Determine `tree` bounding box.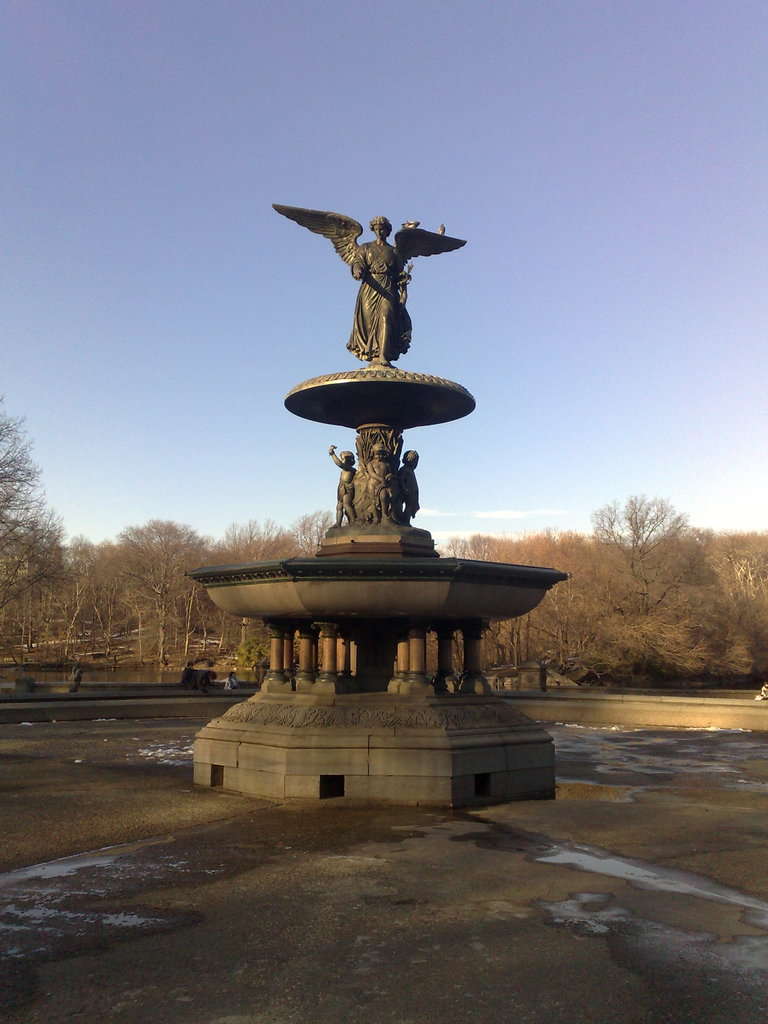
Determined: [291, 509, 340, 554].
